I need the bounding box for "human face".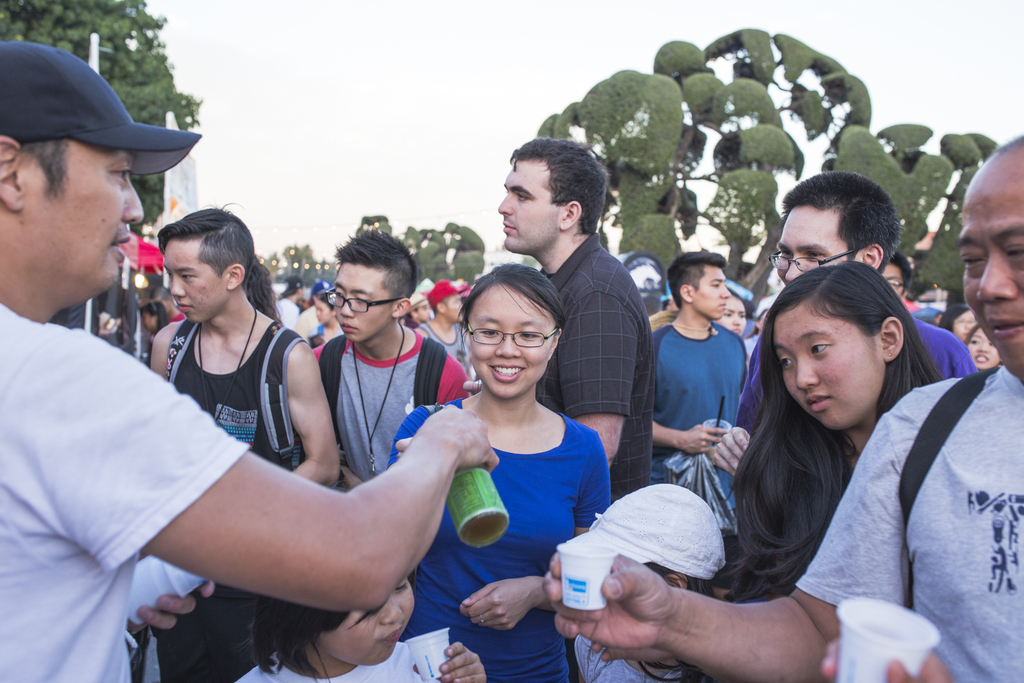
Here it is: 319 576 412 667.
